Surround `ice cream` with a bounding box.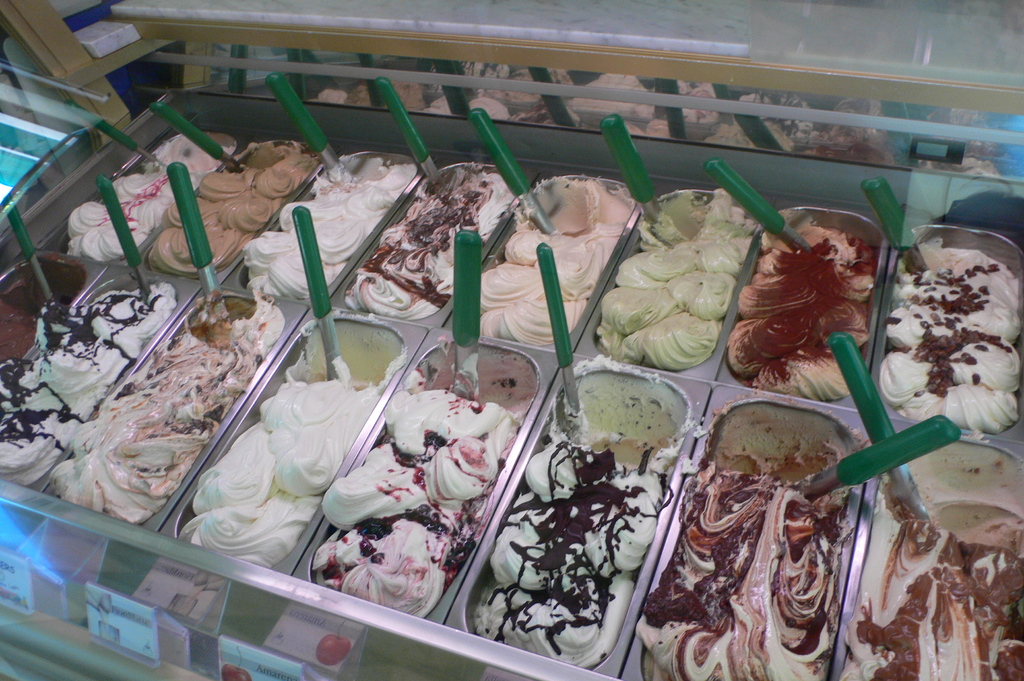
BBox(445, 166, 650, 348).
